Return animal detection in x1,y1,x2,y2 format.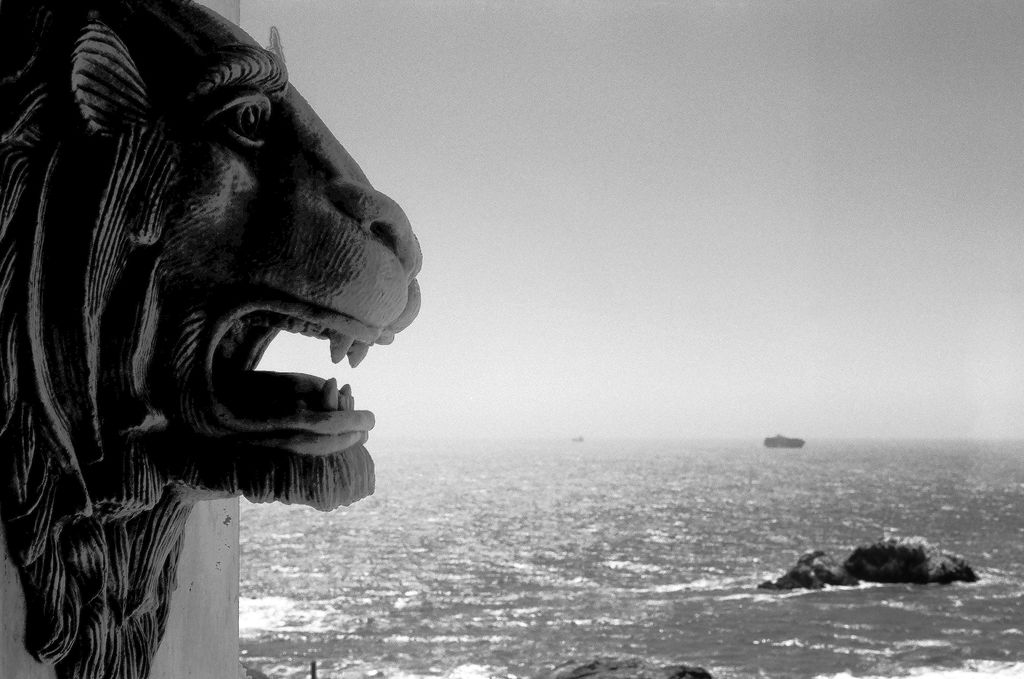
0,0,425,678.
